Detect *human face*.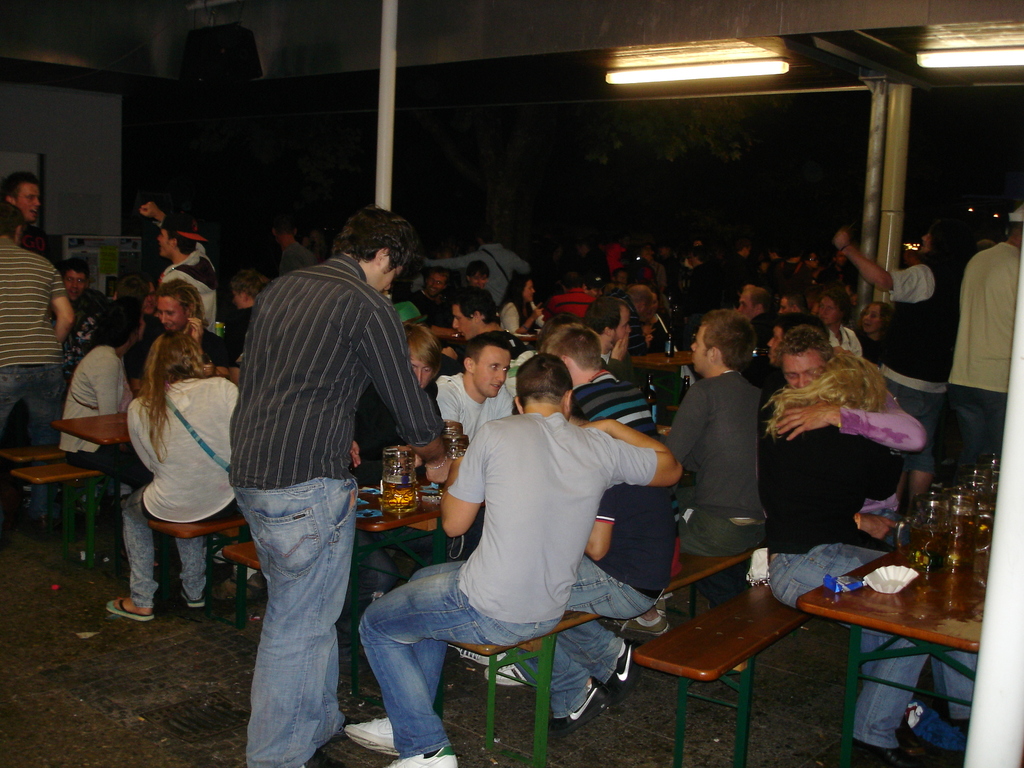
Detected at pyautogui.locateOnScreen(785, 351, 819, 388).
